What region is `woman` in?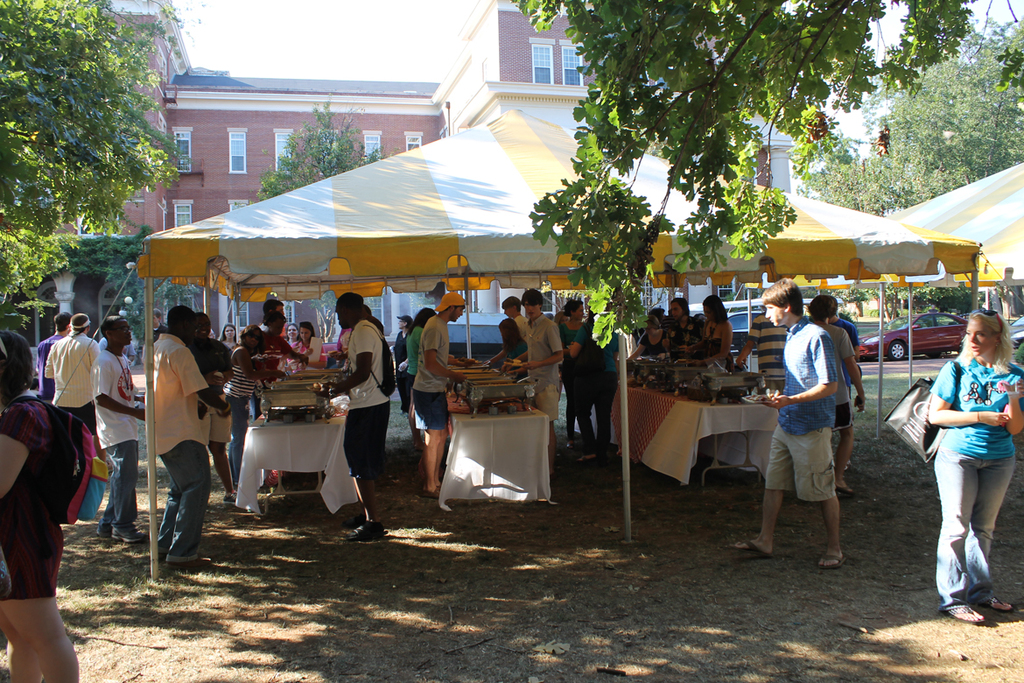
{"left": 219, "top": 323, "right": 240, "bottom": 350}.
